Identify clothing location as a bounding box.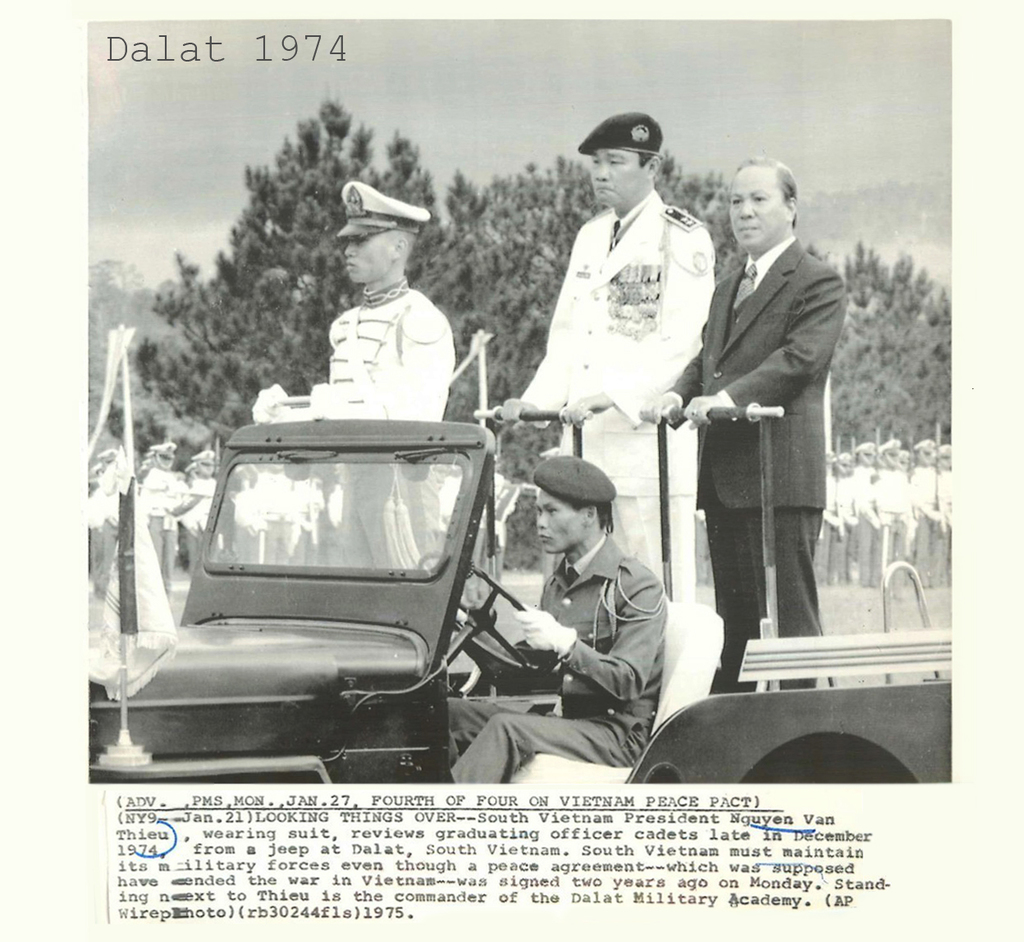
rect(664, 229, 849, 690).
